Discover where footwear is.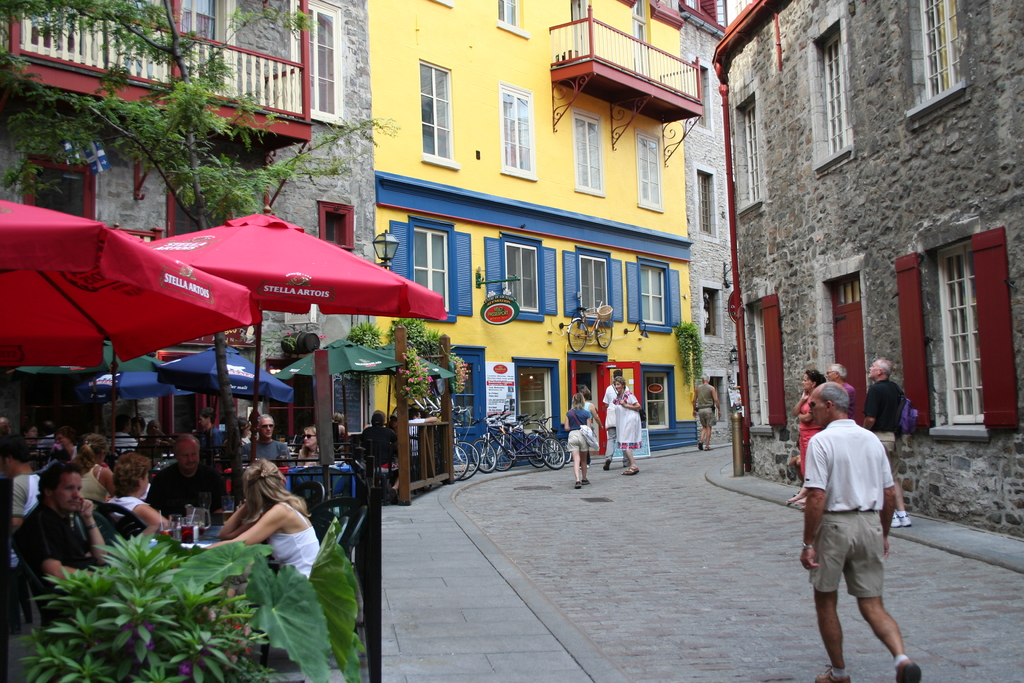
Discovered at 698 440 703 451.
